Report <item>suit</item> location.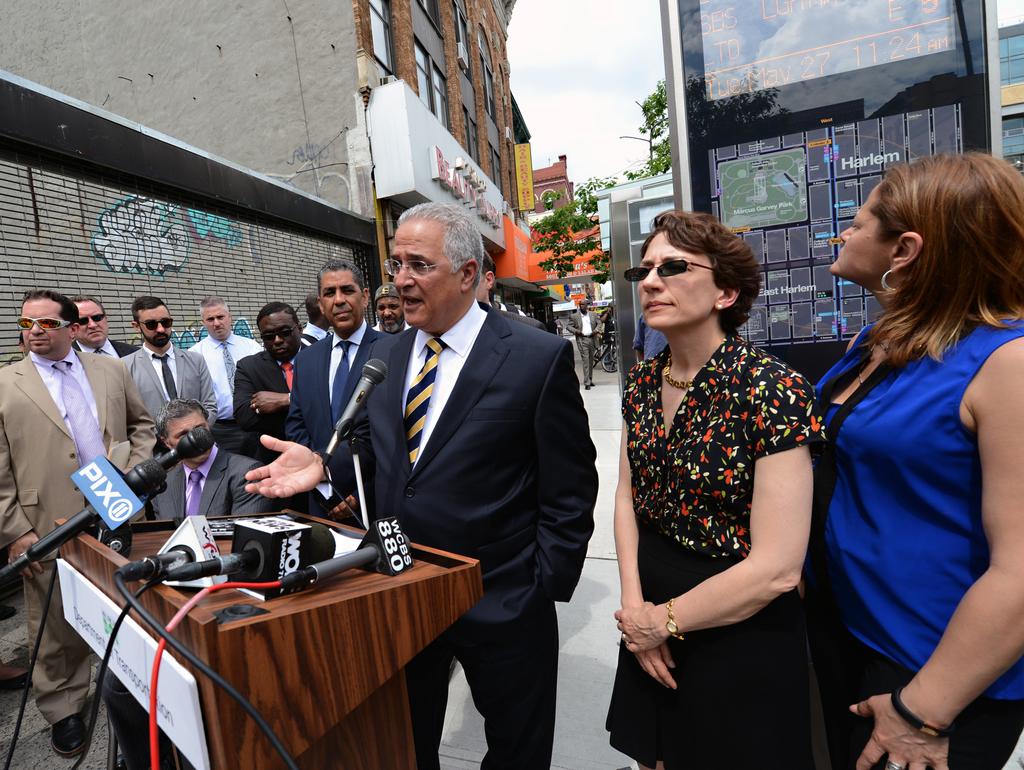
Report: bbox=[280, 328, 389, 528].
